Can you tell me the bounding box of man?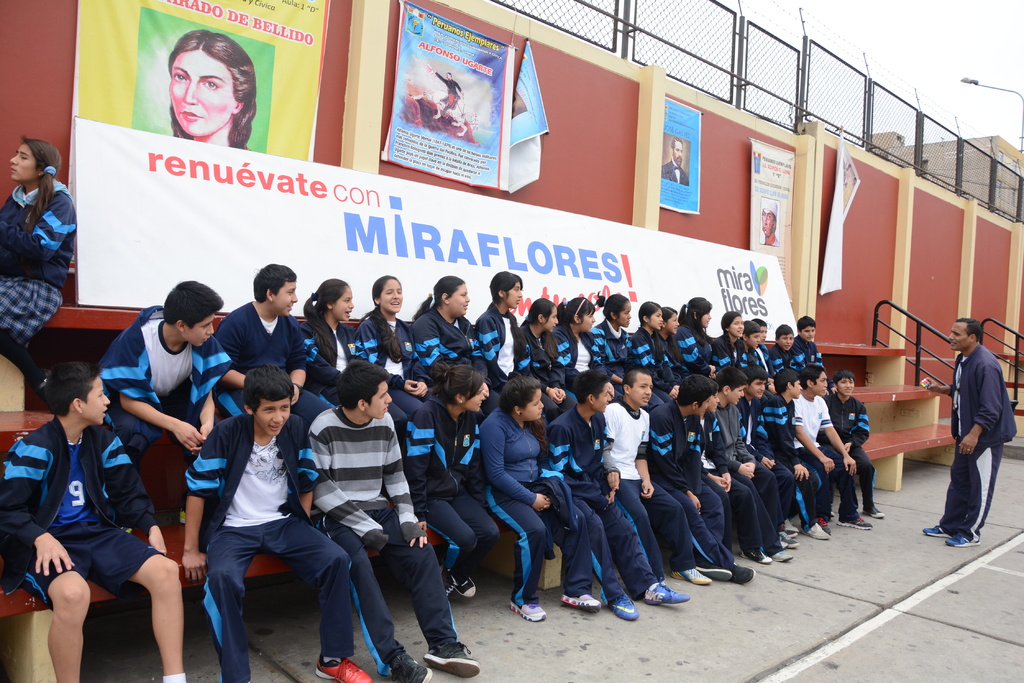
Rect(658, 138, 690, 188).
